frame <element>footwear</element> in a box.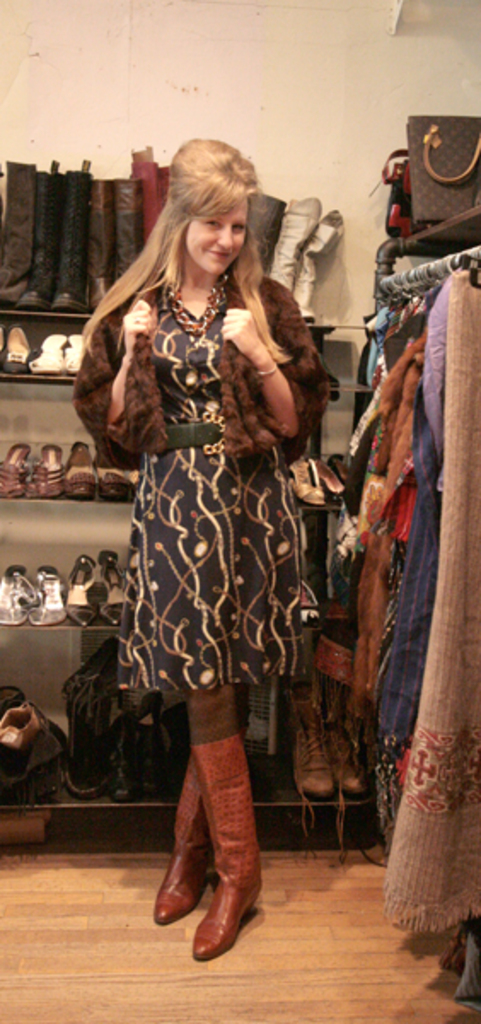
[x1=32, y1=331, x2=63, y2=375].
